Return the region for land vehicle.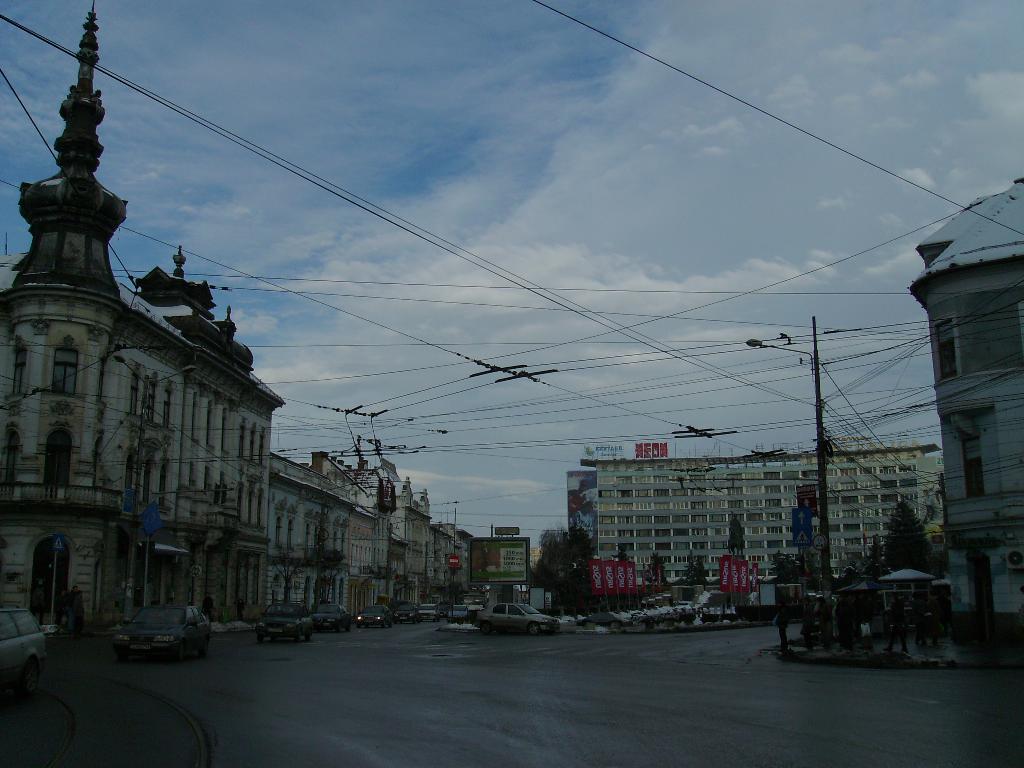
(418,602,440,623).
